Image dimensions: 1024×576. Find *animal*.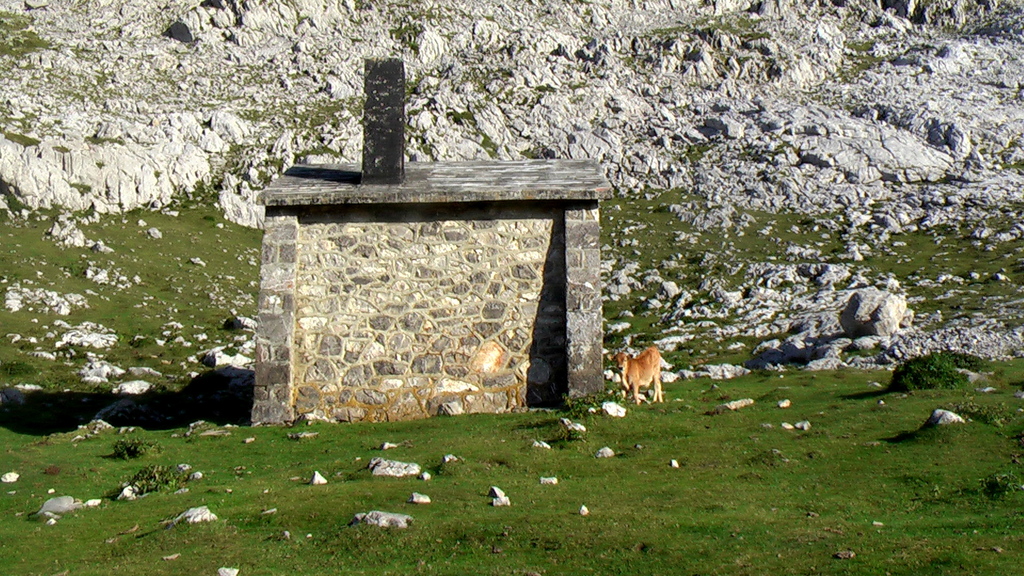
crop(606, 344, 666, 404).
